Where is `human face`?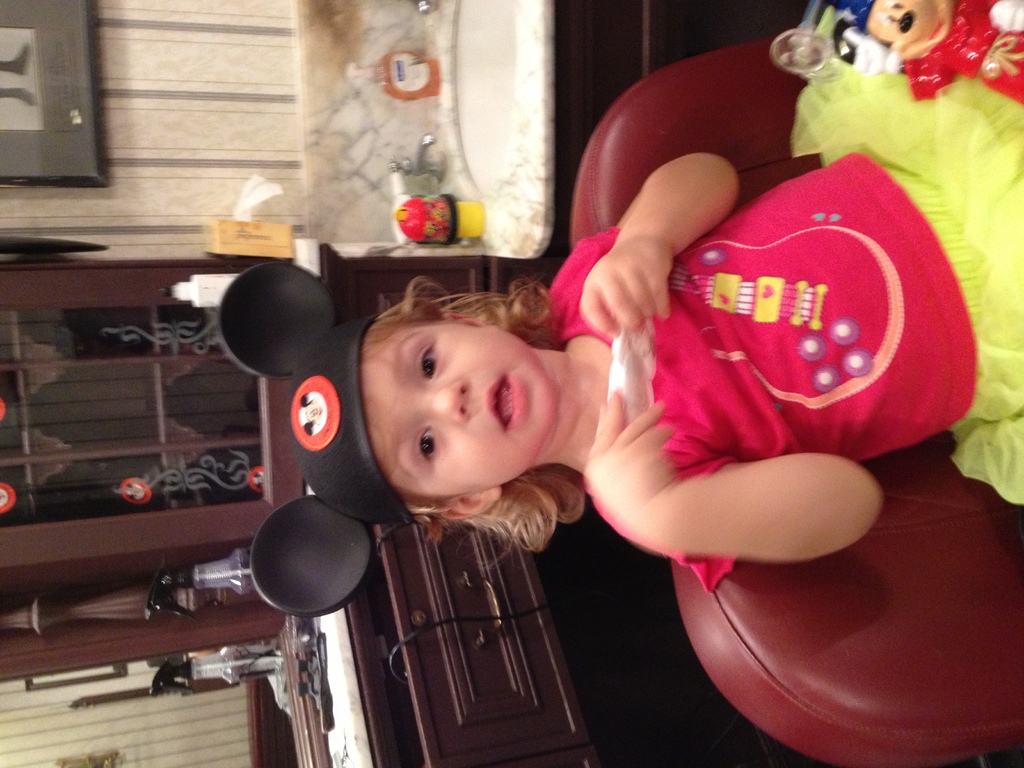
region(356, 307, 561, 497).
